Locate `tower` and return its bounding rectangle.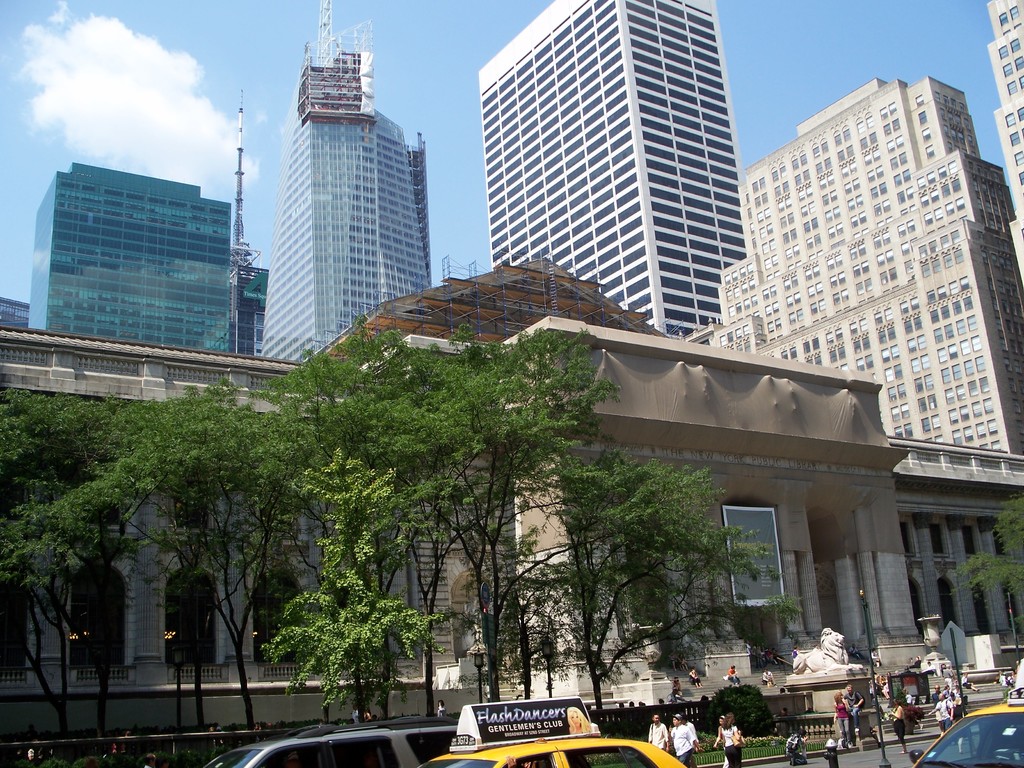
select_region(991, 0, 1023, 269).
